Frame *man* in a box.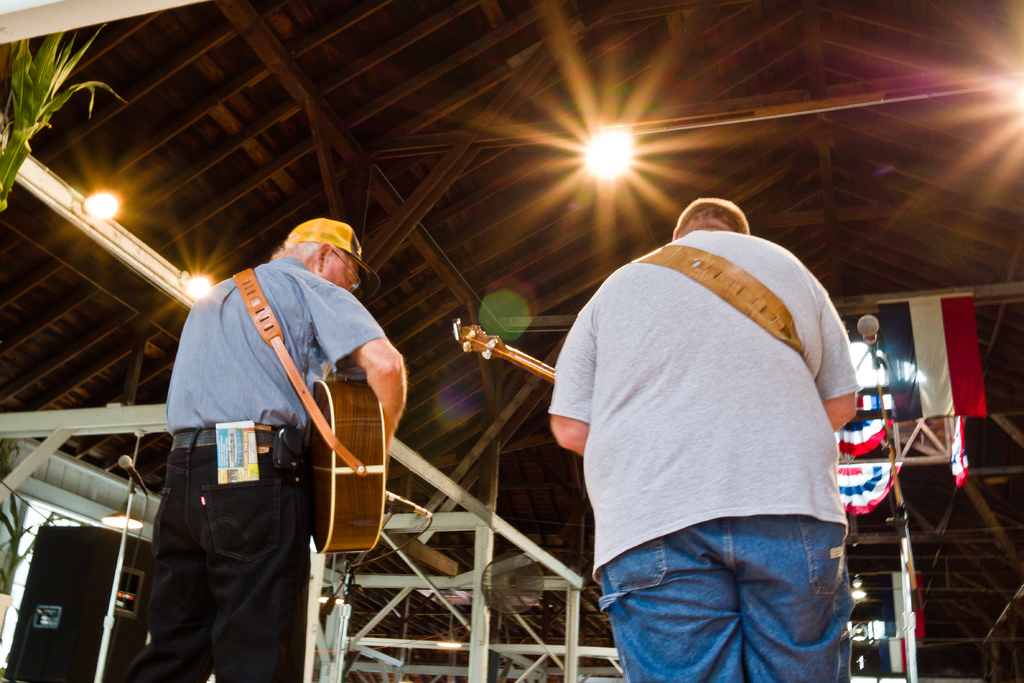
148:185:394:670.
